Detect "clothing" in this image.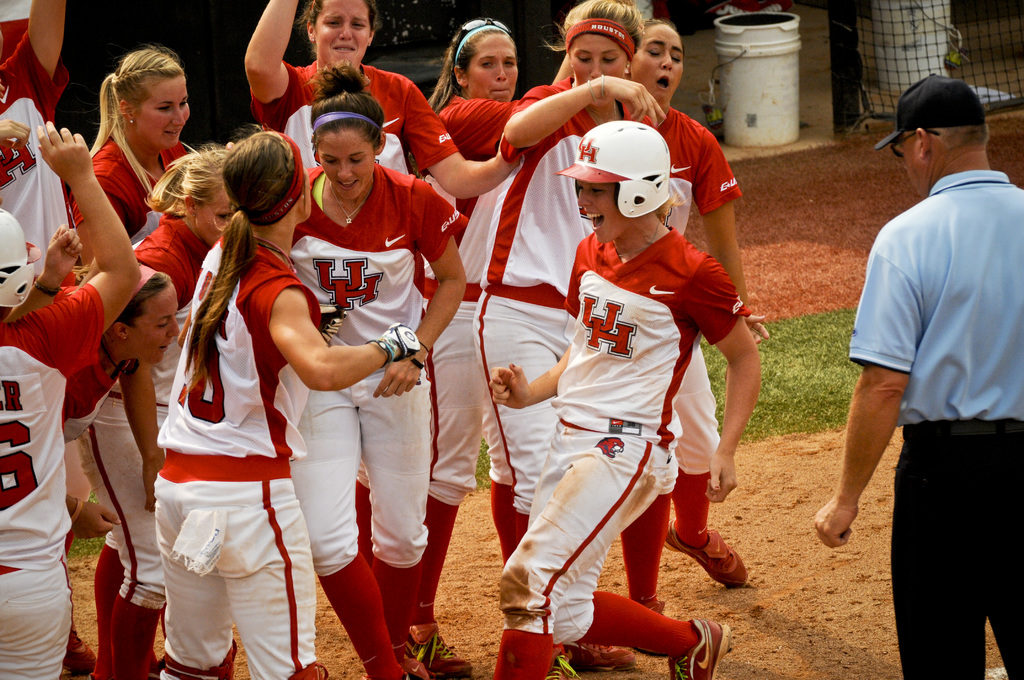
Detection: {"x1": 1, "y1": 279, "x2": 105, "y2": 679}.
